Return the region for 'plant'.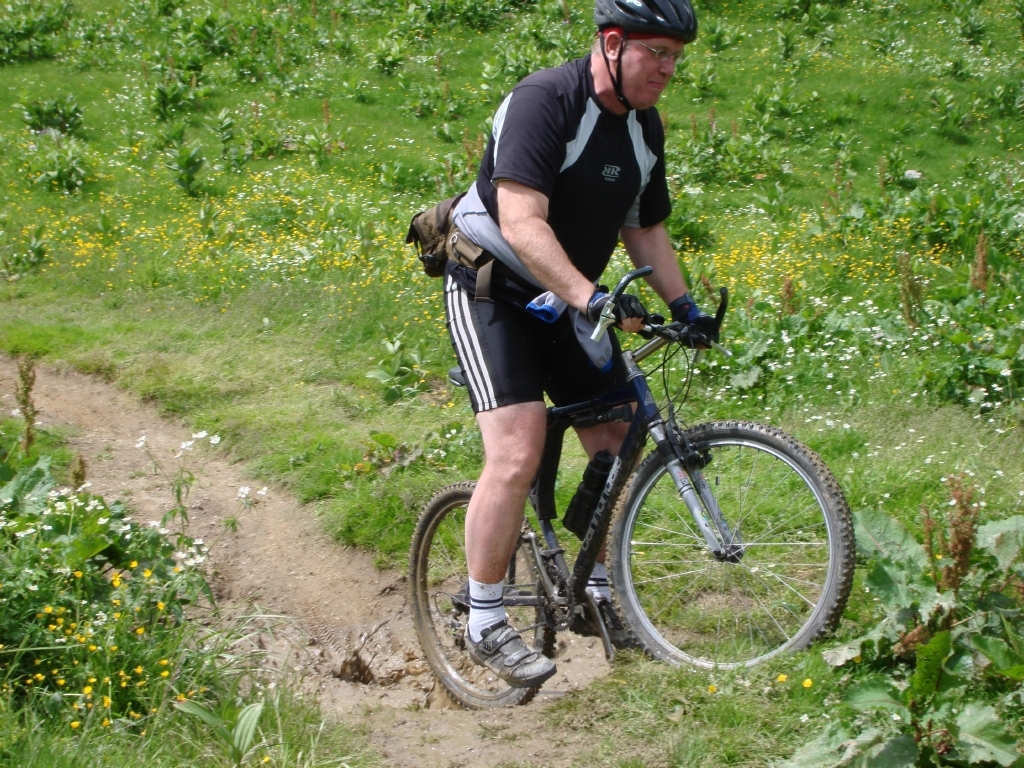
rect(938, 49, 978, 73).
